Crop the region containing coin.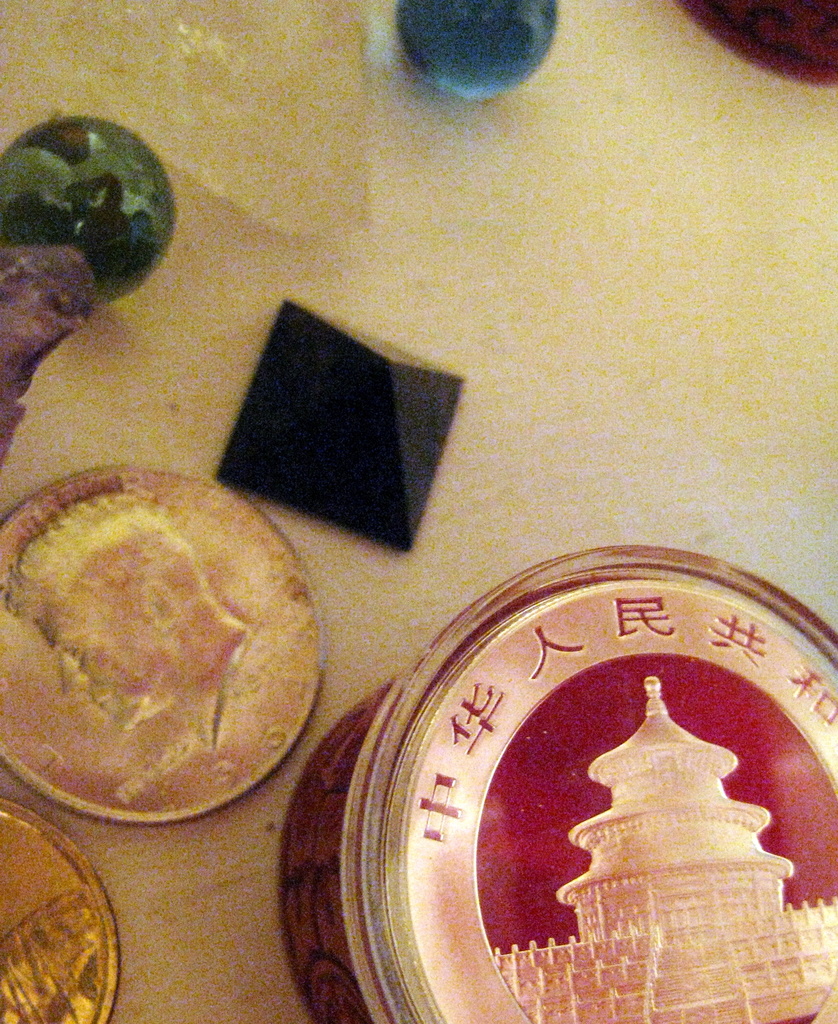
Crop region: rect(0, 796, 119, 1023).
